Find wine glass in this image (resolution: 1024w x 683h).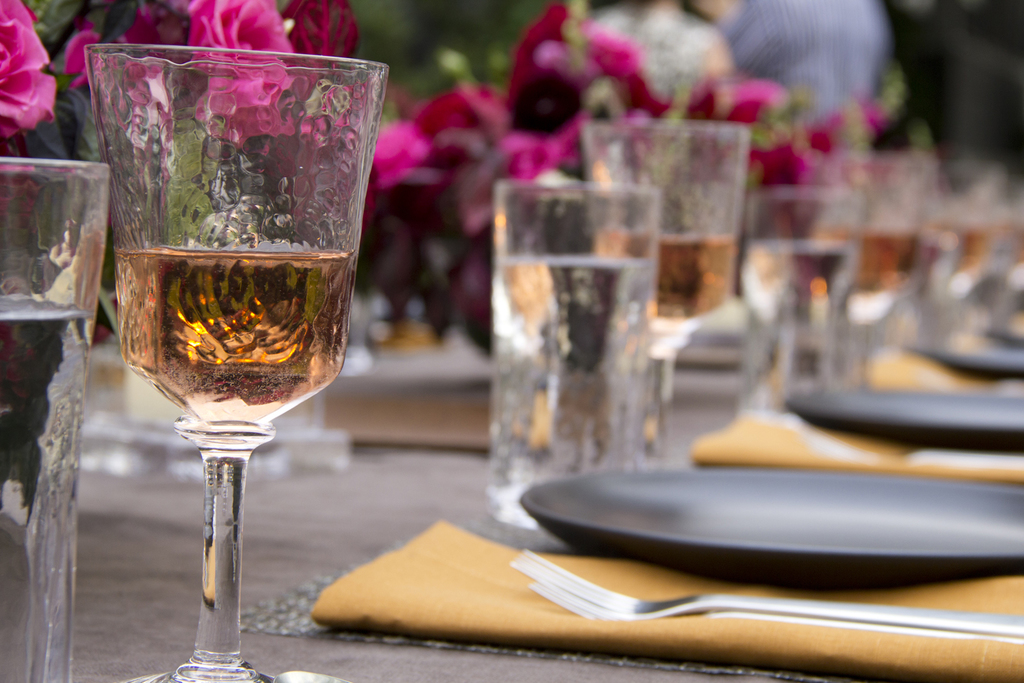
BBox(85, 45, 389, 682).
